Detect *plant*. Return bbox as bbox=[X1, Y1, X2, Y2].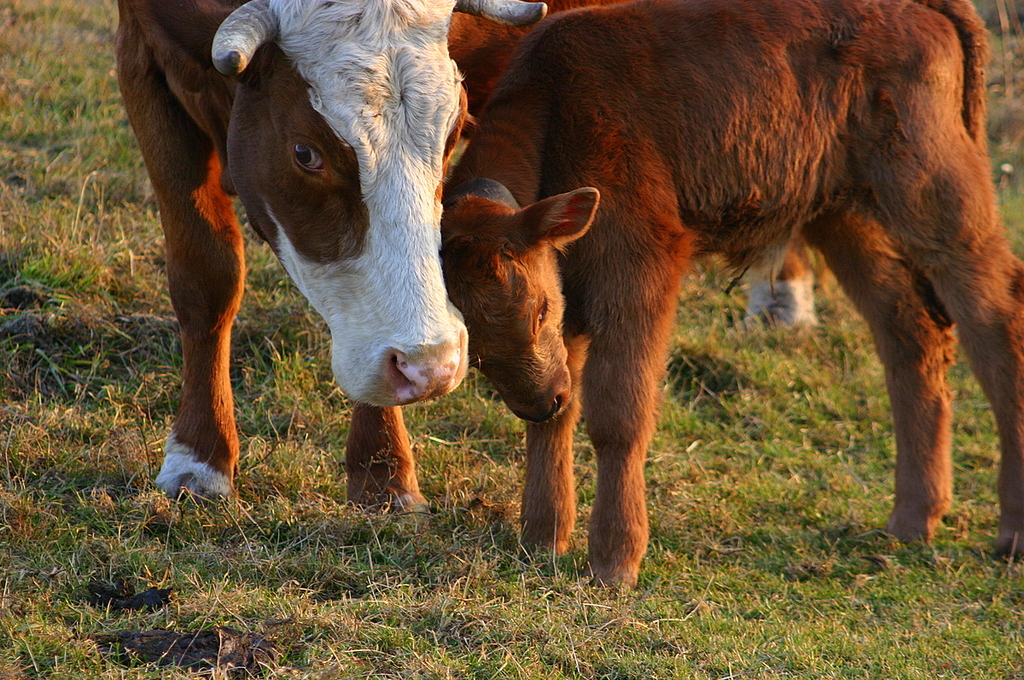
bbox=[0, 233, 114, 329].
